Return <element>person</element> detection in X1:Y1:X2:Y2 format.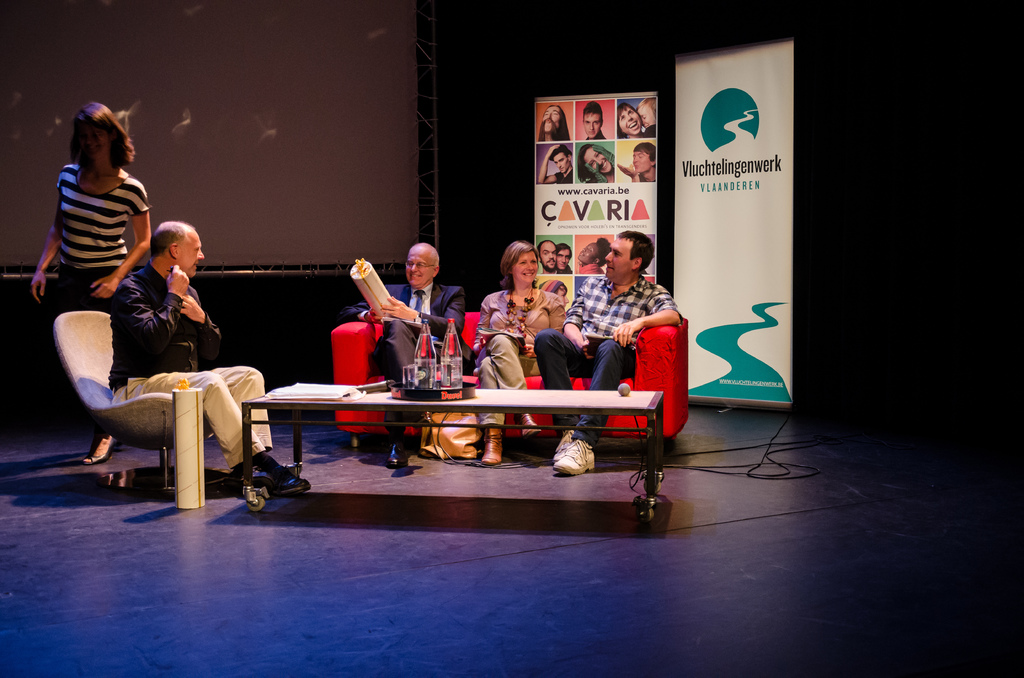
532:225:683:474.
